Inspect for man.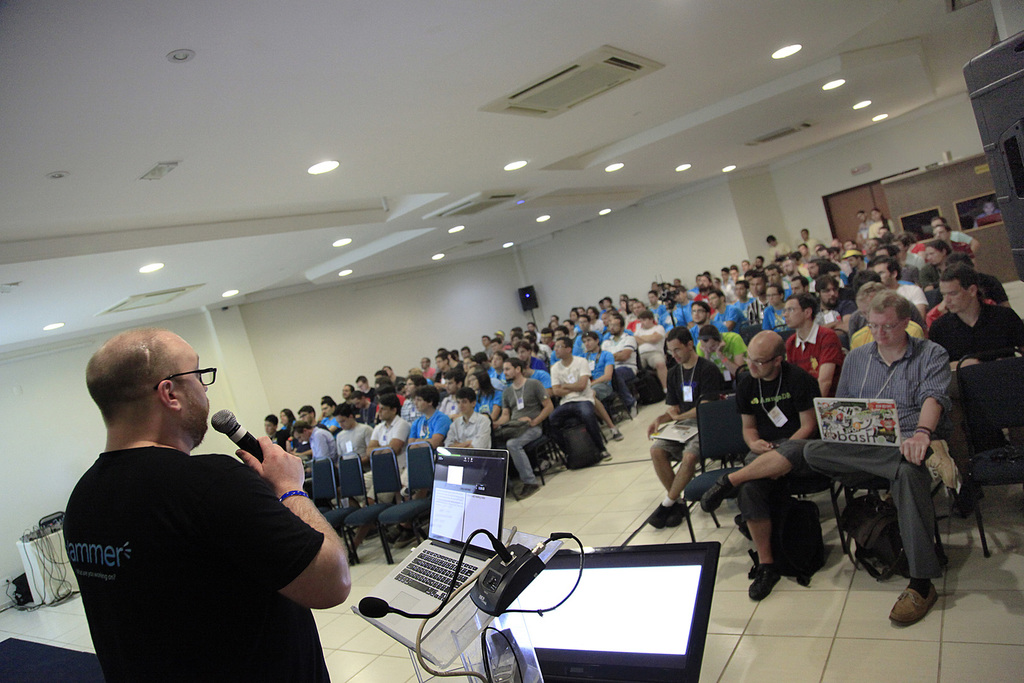
Inspection: box(930, 268, 1023, 448).
